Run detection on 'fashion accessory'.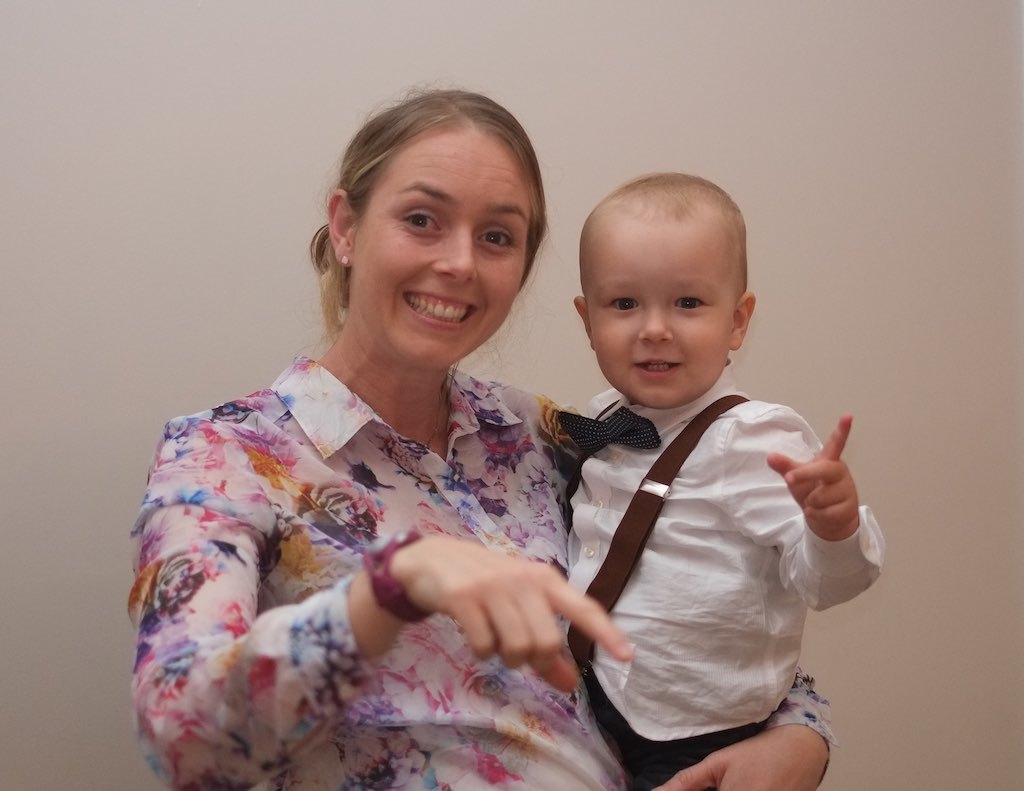
Result: detection(356, 526, 429, 626).
